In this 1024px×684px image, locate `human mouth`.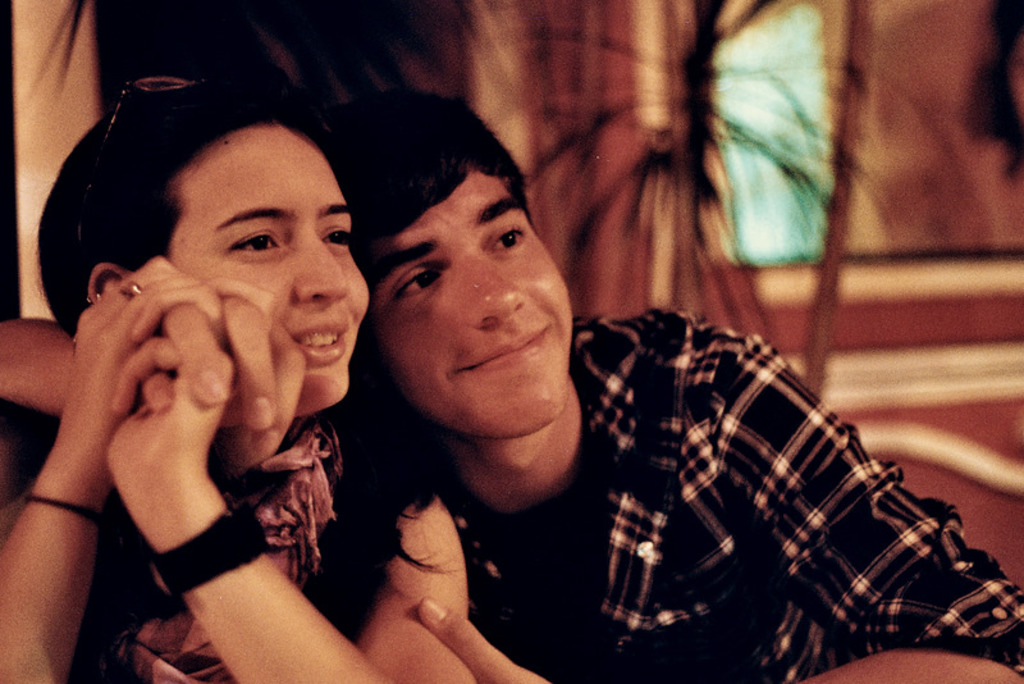
Bounding box: 460 325 554 374.
